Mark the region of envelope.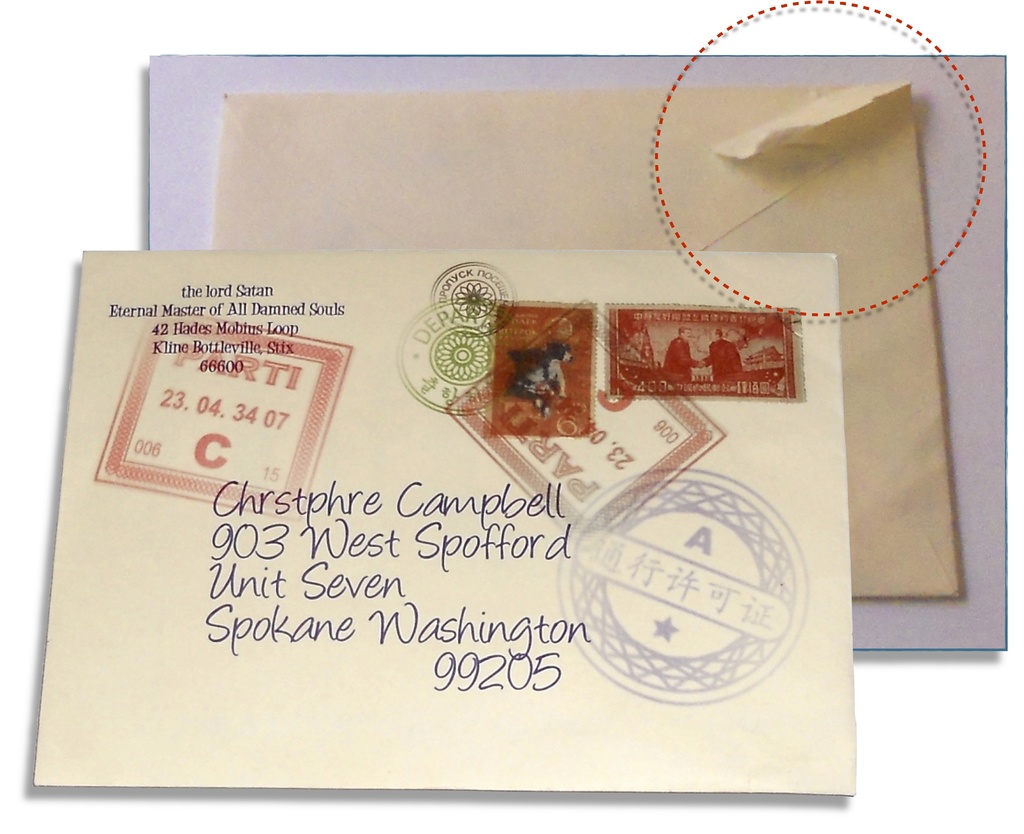
Region: pyautogui.locateOnScreen(204, 72, 967, 591).
